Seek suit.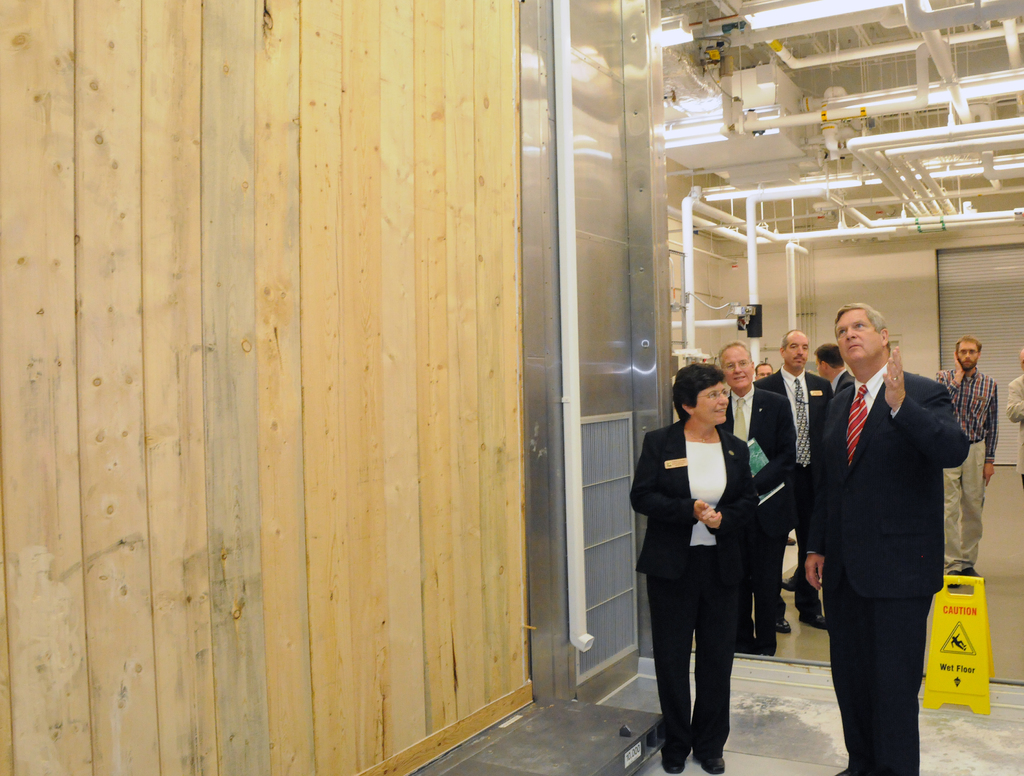
left=802, top=373, right=965, bottom=599.
